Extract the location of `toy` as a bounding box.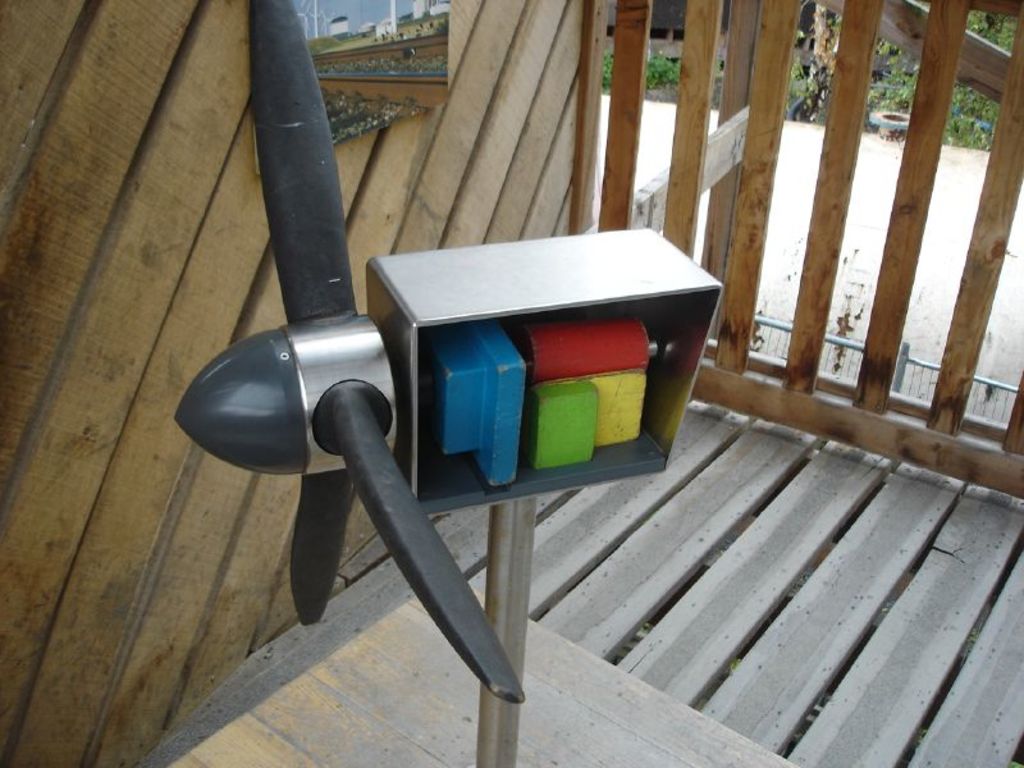
180, 0, 730, 704.
